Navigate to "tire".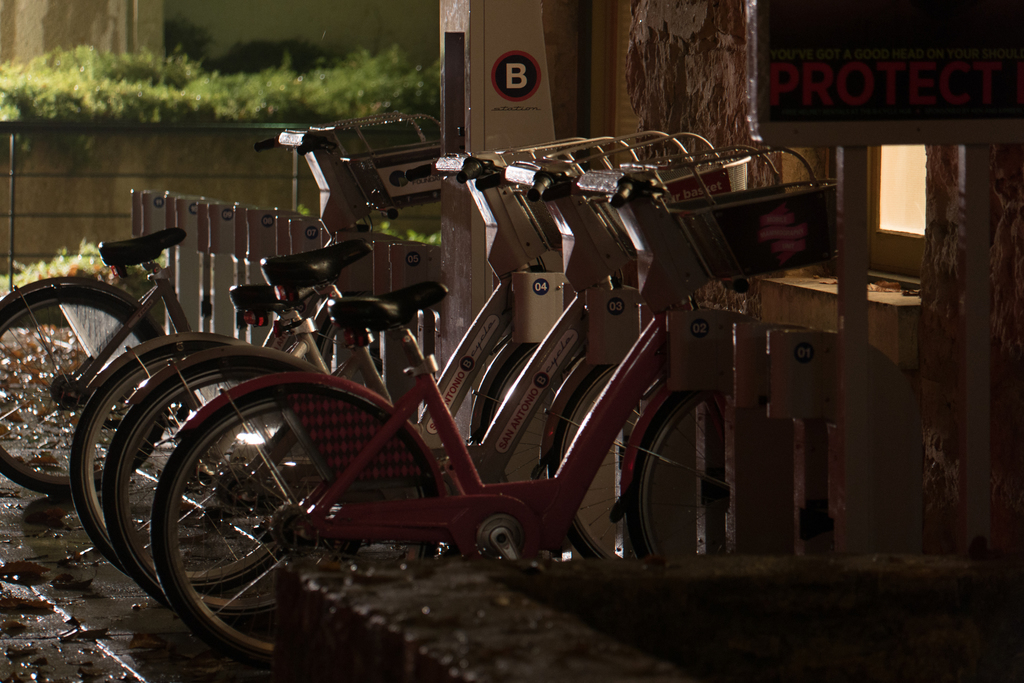
Navigation target: rect(100, 352, 328, 624).
